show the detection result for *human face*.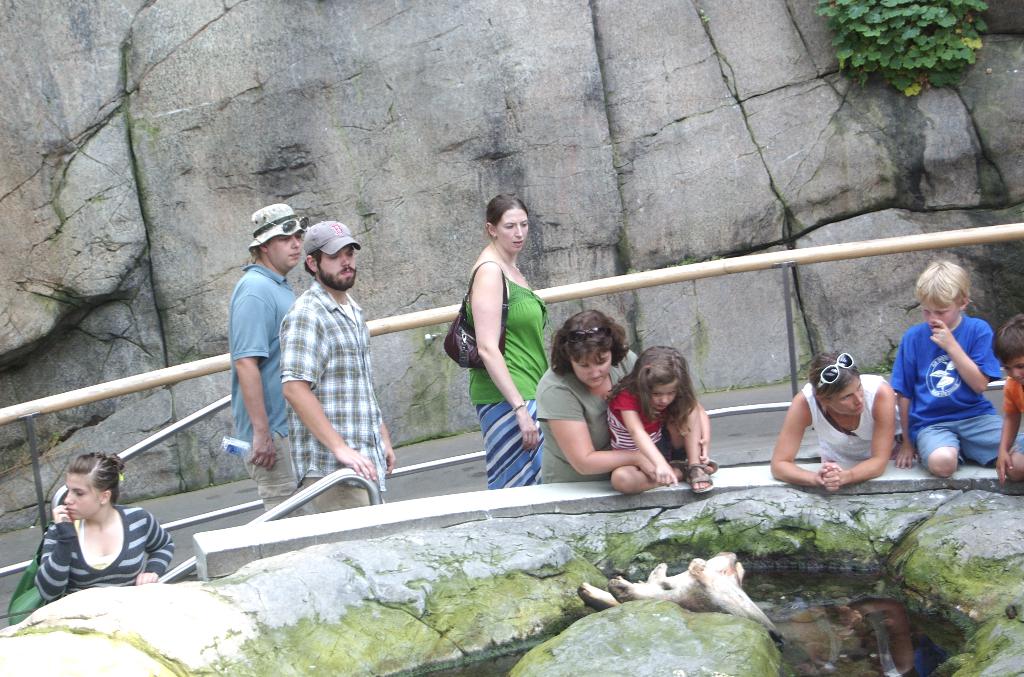
496, 208, 527, 253.
